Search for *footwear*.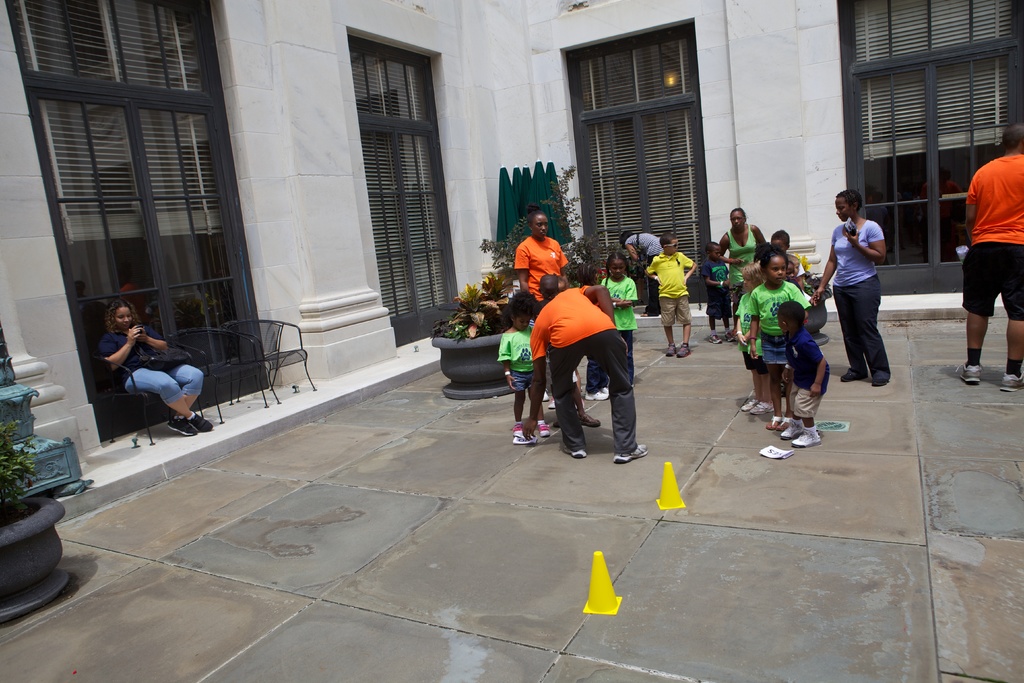
Found at 998:368:1023:393.
